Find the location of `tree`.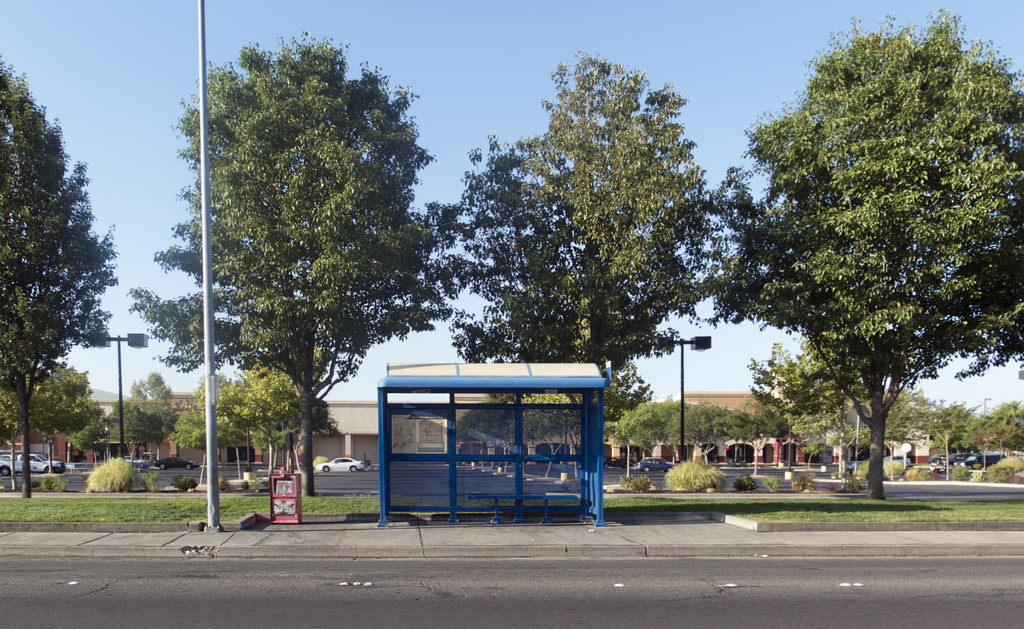
Location: (x1=115, y1=368, x2=186, y2=461).
